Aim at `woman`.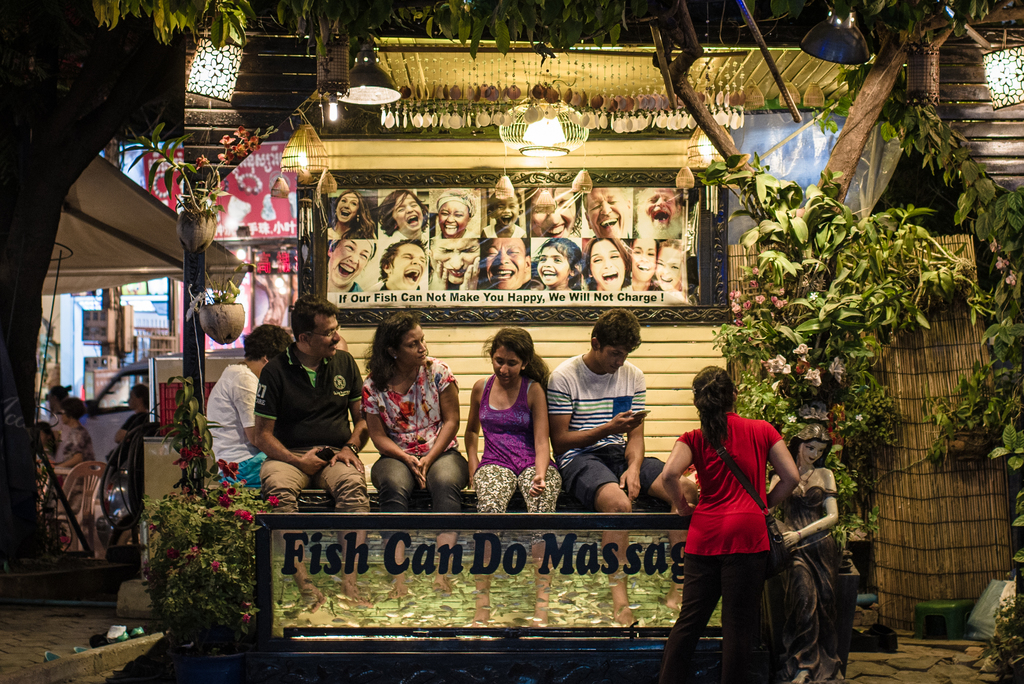
Aimed at {"left": 631, "top": 238, "right": 660, "bottom": 286}.
